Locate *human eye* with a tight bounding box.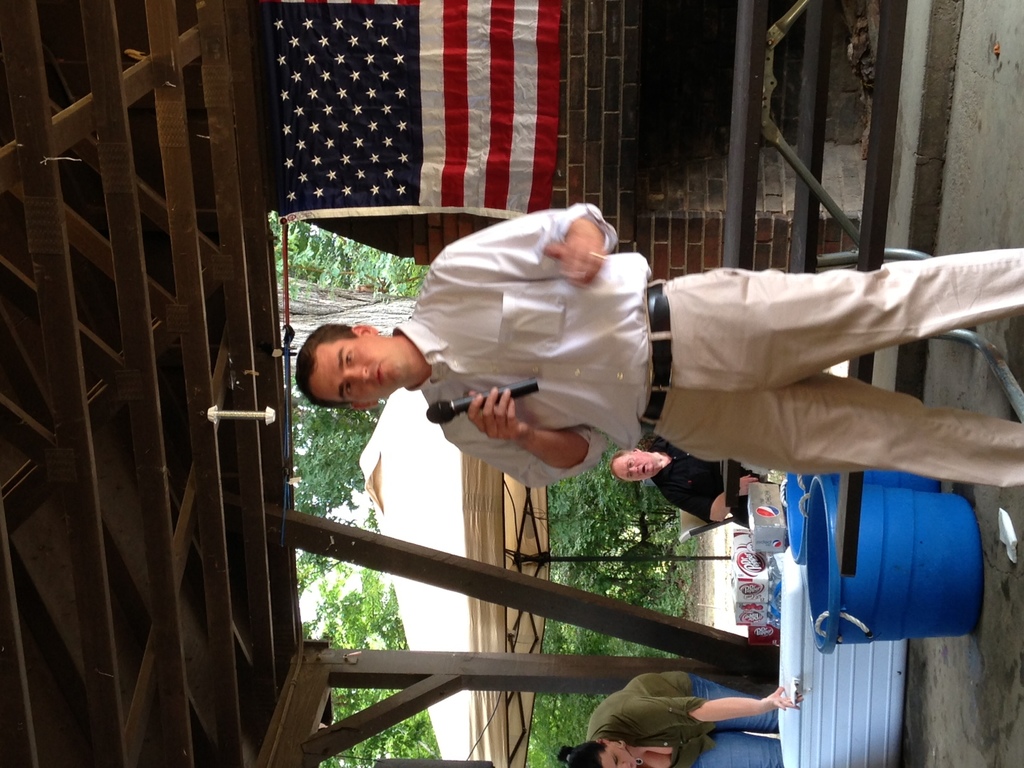
bbox=[628, 474, 632, 479].
